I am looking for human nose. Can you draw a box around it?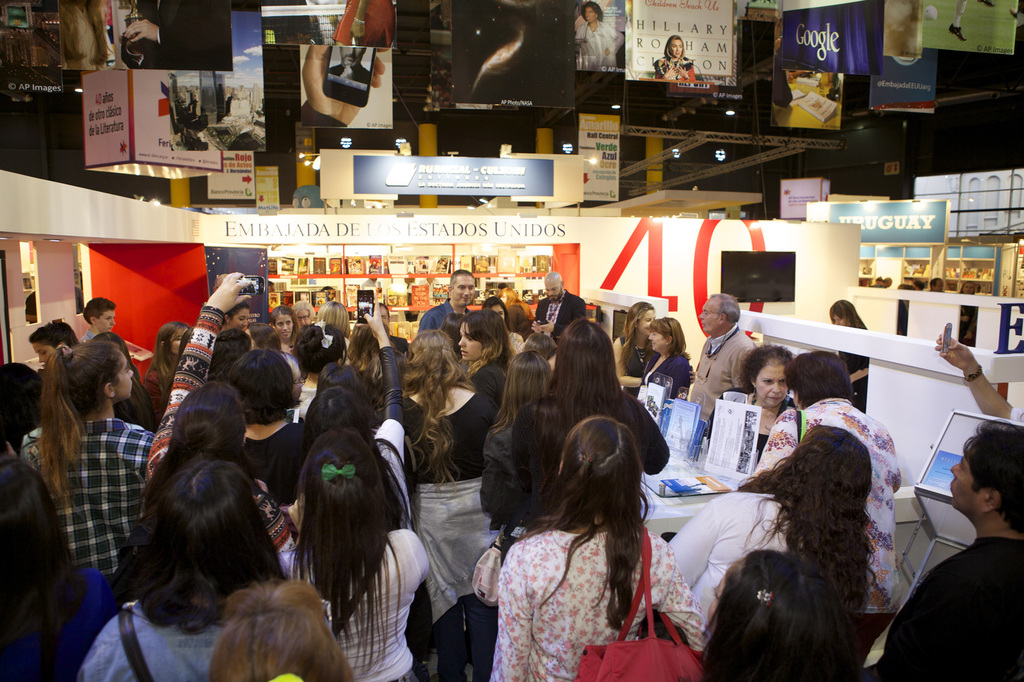
Sure, the bounding box is region(586, 13, 592, 17).
